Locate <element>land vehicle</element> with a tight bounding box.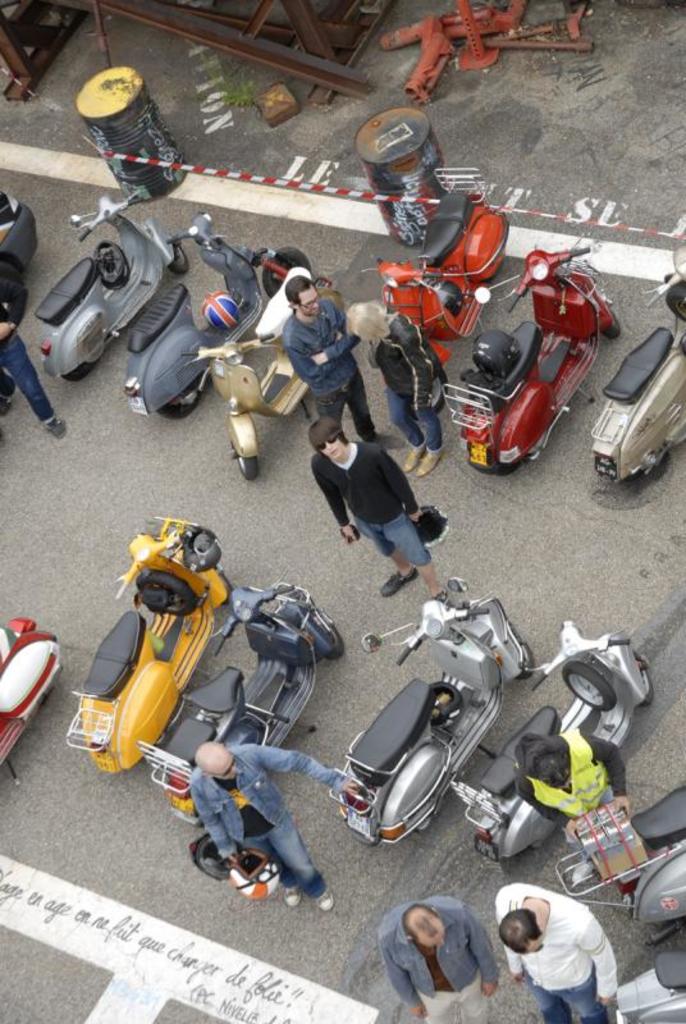
x1=0 y1=612 x2=59 y2=787.
